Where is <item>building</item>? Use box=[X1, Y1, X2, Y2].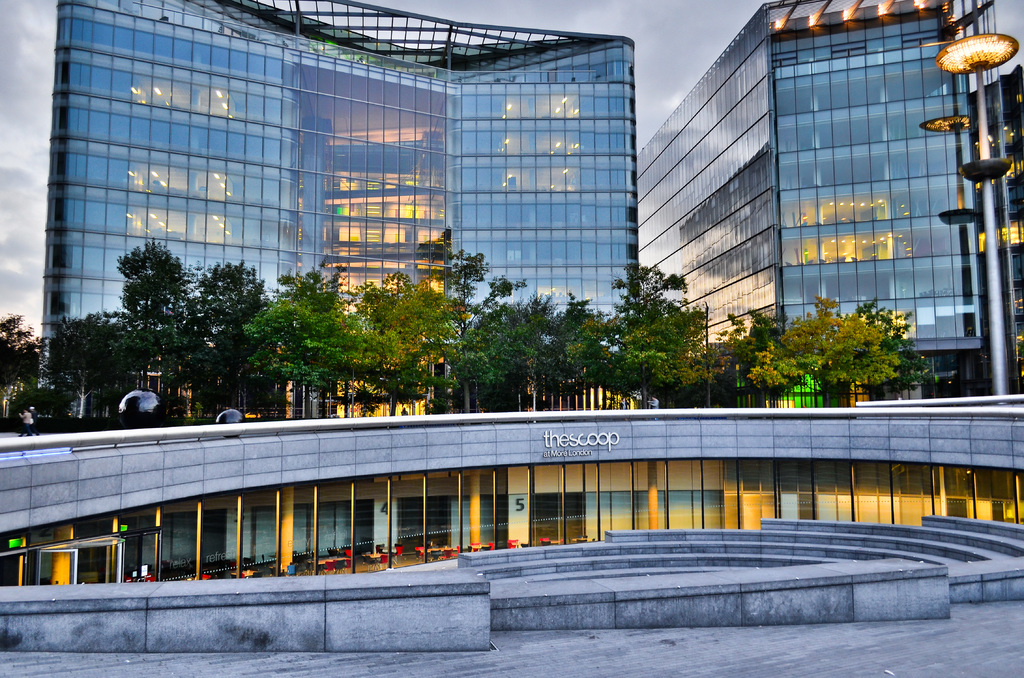
box=[643, 0, 979, 395].
